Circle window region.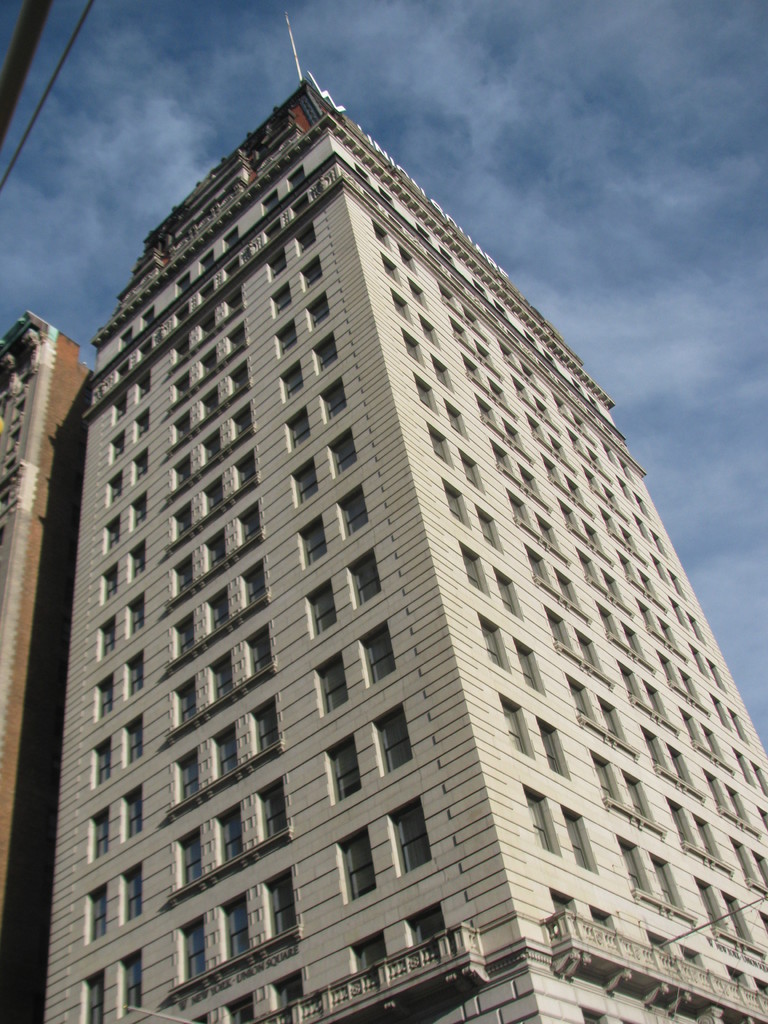
Region: detection(172, 301, 189, 326).
